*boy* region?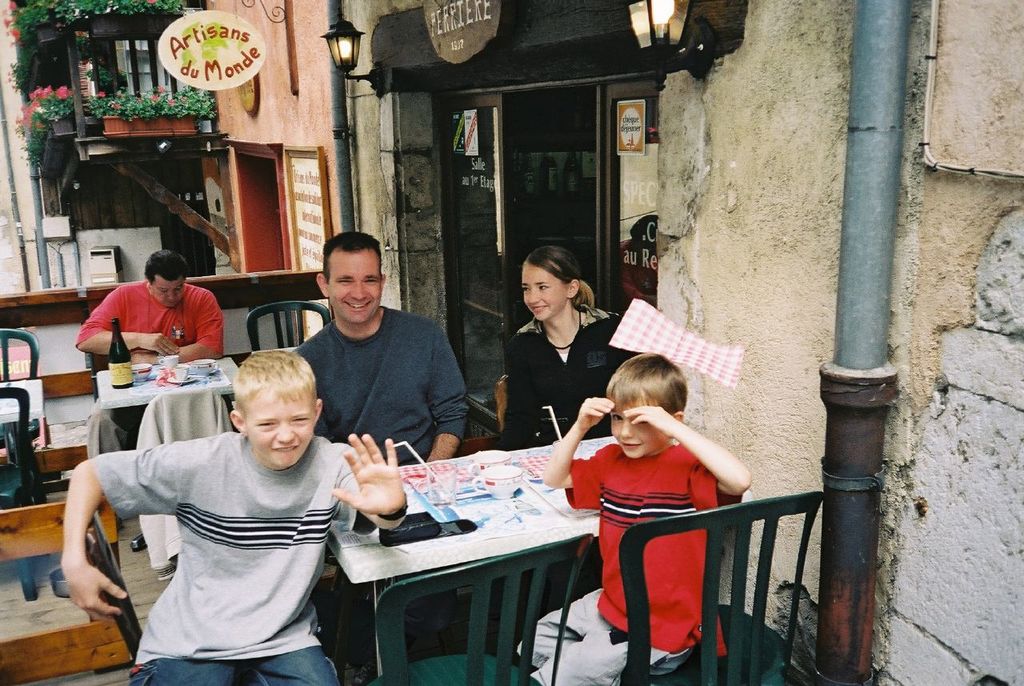
[x1=518, y1=351, x2=755, y2=685]
